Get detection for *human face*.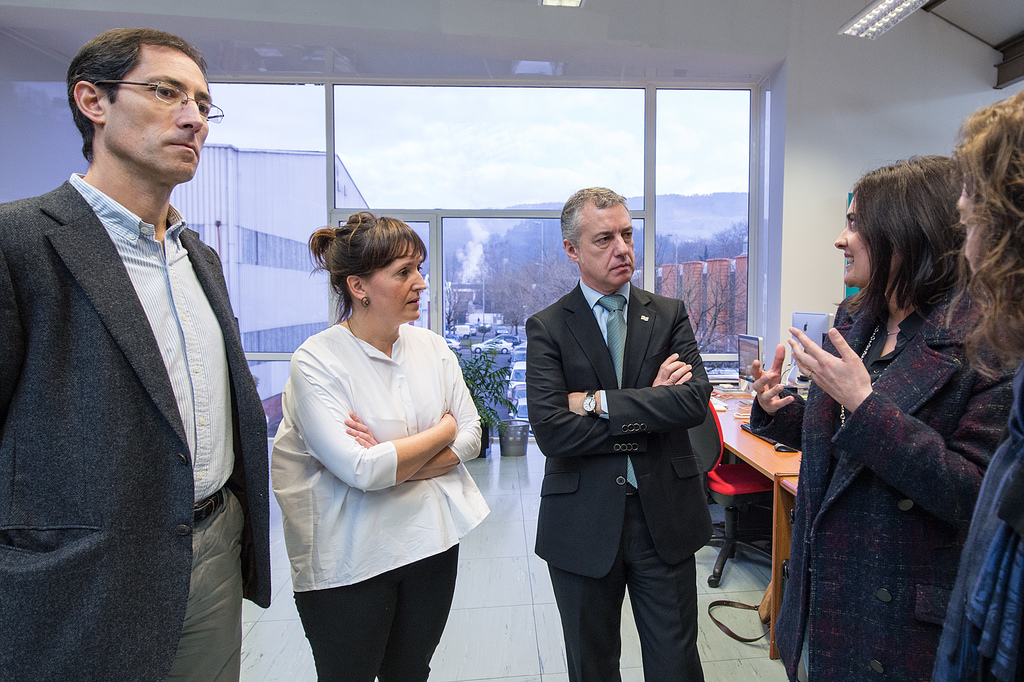
Detection: 579 210 637 281.
